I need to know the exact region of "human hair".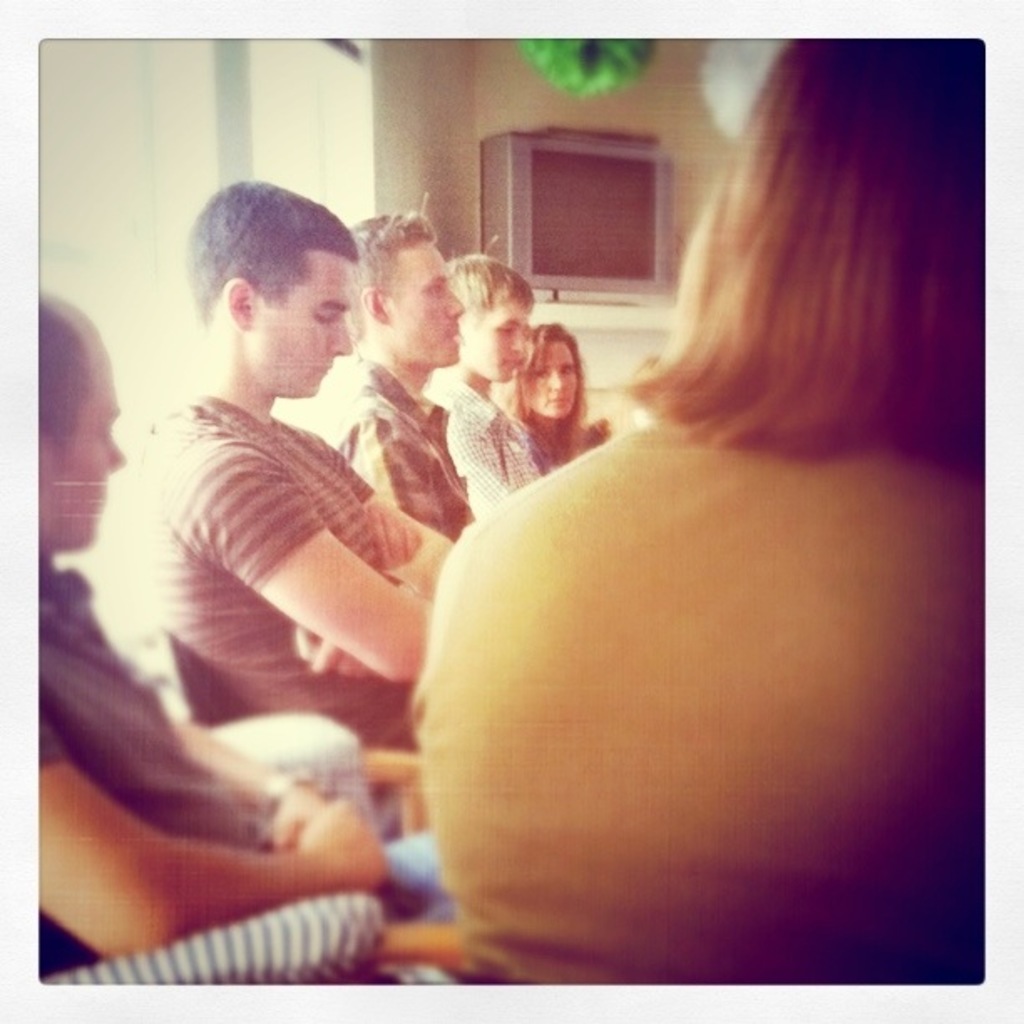
Region: 346,191,435,350.
